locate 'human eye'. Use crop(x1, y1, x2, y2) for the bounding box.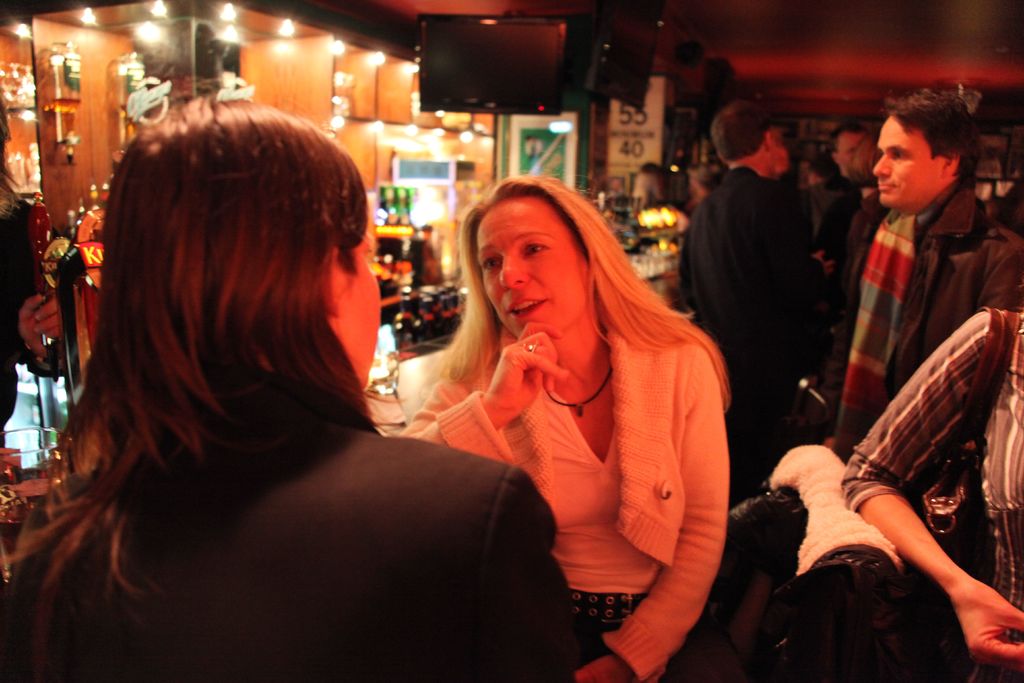
crop(474, 251, 502, 276).
